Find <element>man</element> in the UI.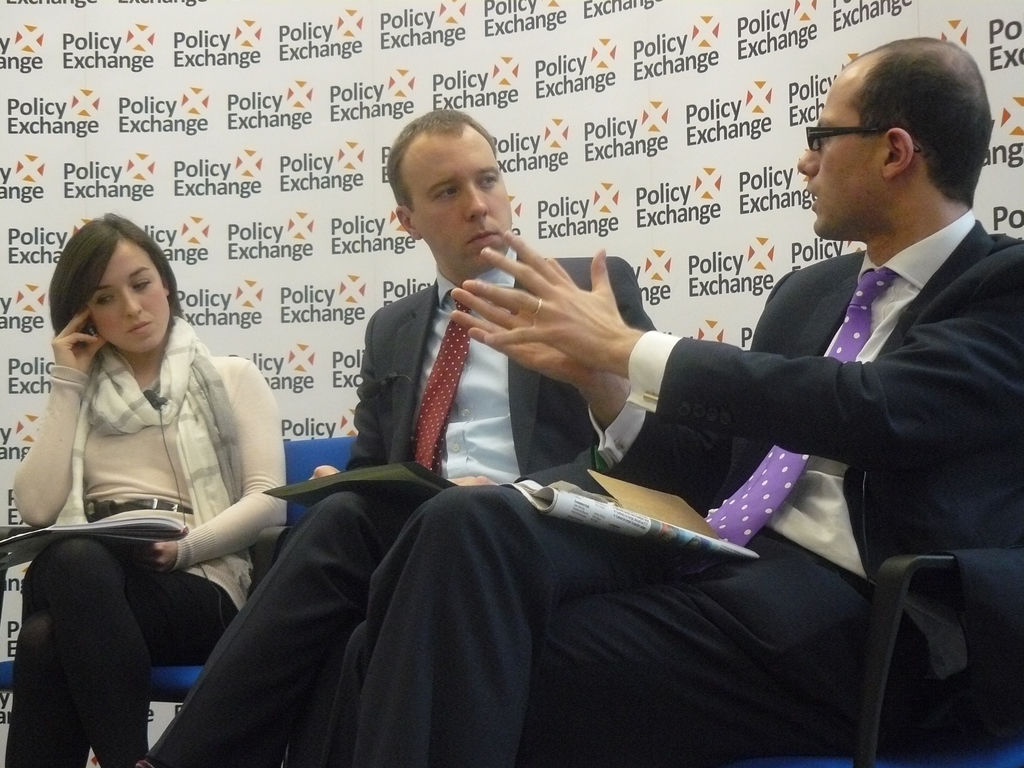
UI element at [133, 115, 655, 767].
